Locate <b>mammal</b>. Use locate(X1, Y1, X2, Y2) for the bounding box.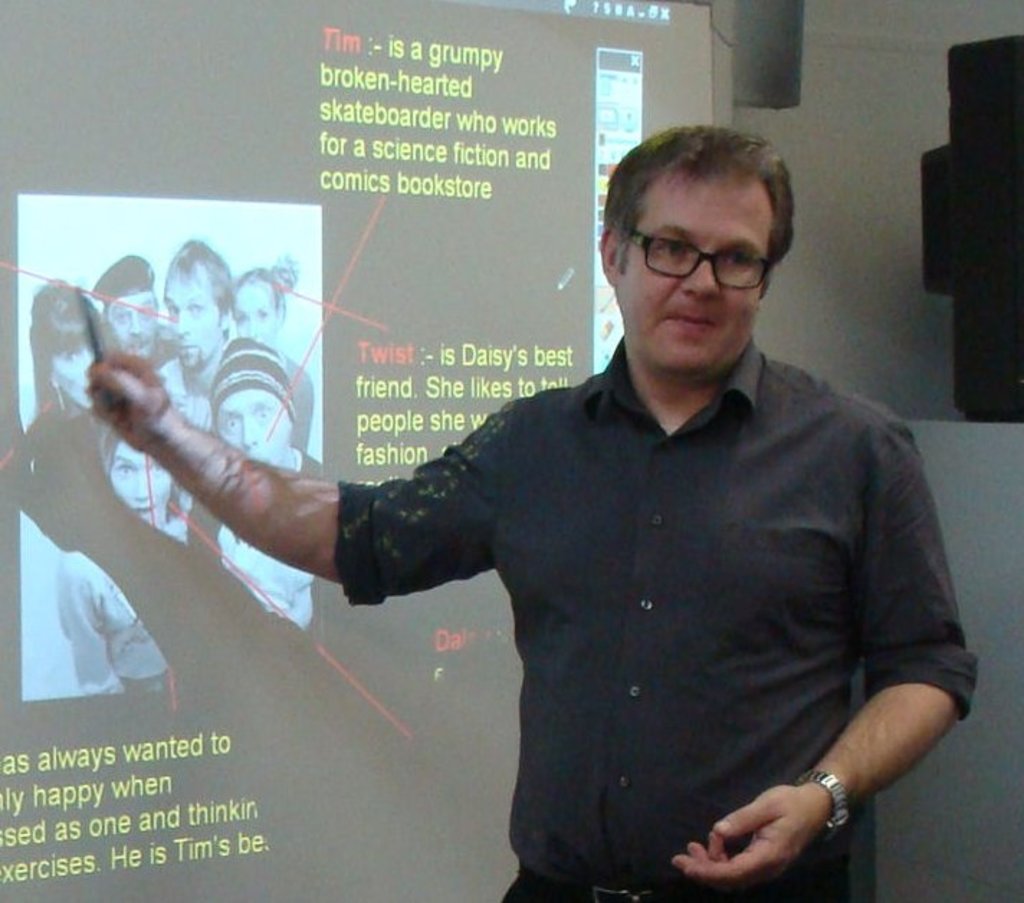
locate(165, 155, 995, 890).
